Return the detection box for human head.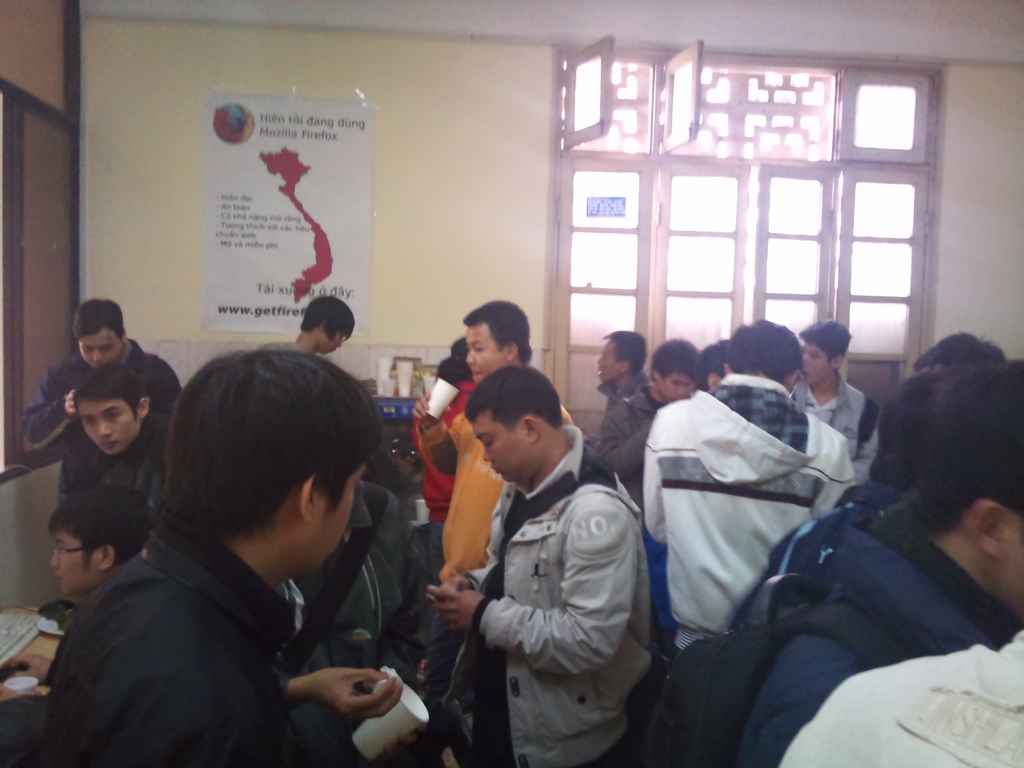
bbox=[51, 477, 147, 599].
